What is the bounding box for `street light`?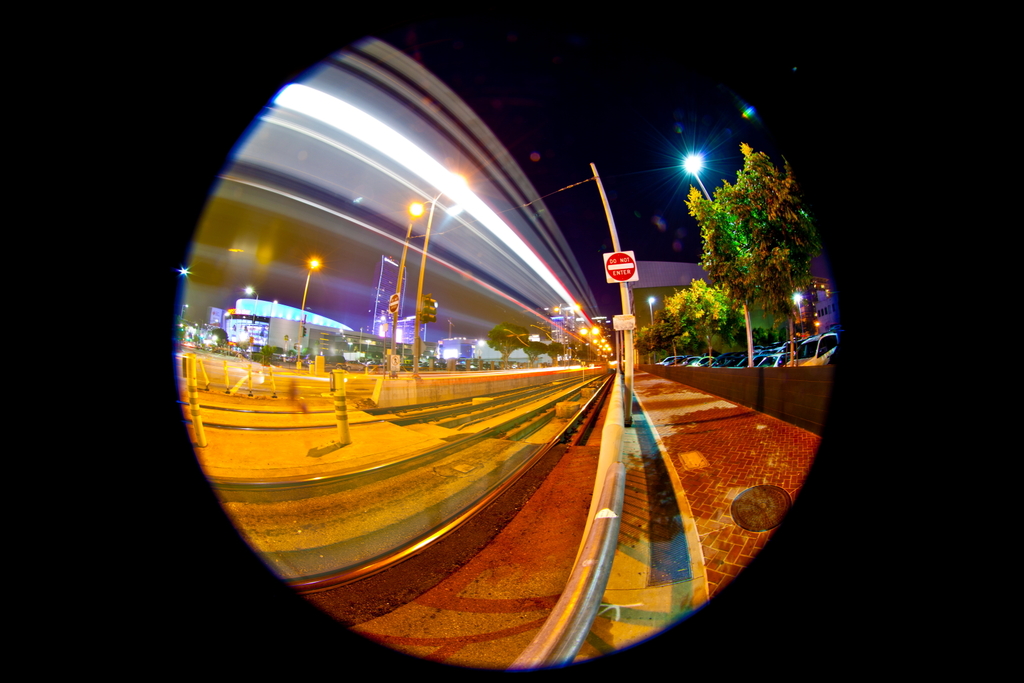
392/198/420/369.
